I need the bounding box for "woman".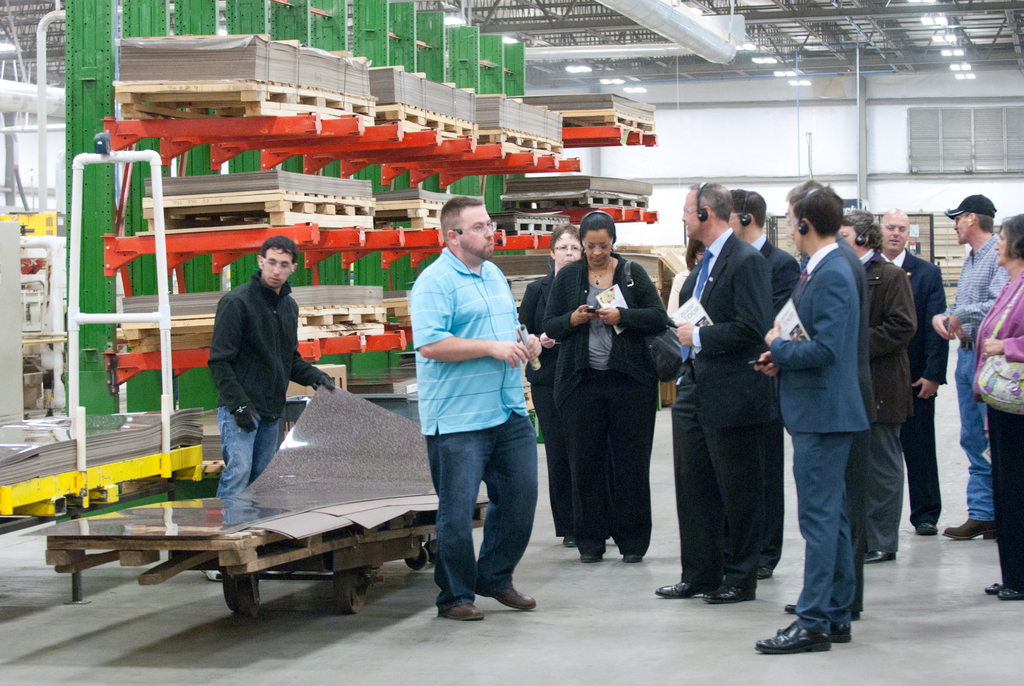
Here it is: 519/225/581/436.
